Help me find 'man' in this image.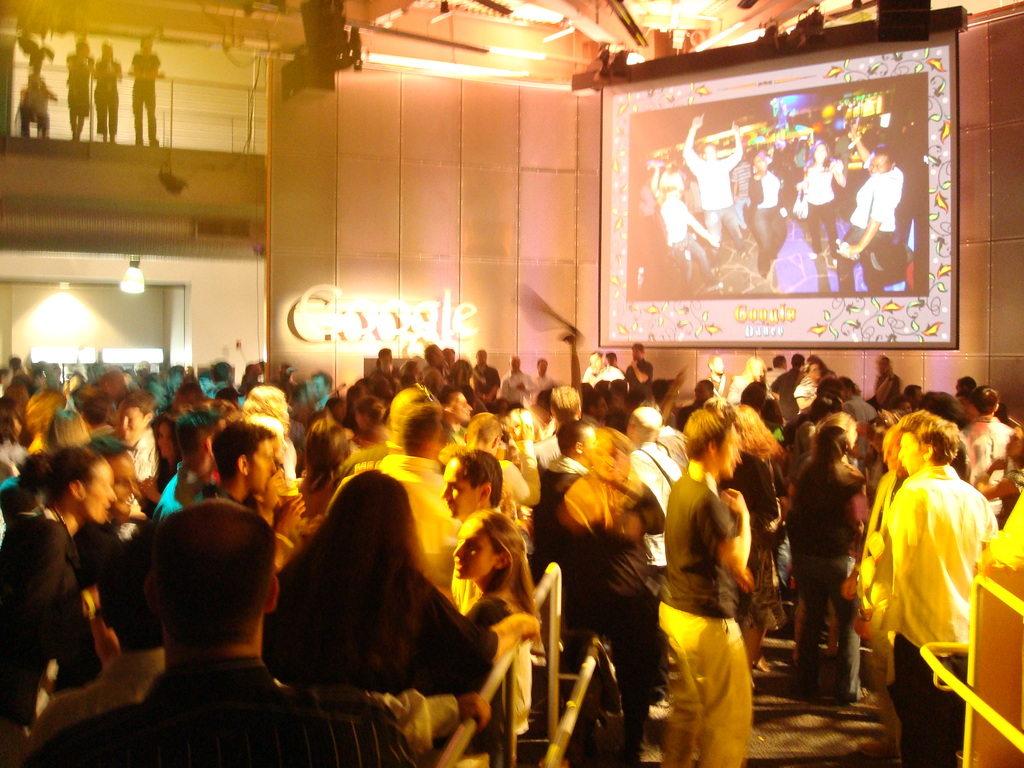
Found it: (x1=104, y1=392, x2=157, y2=479).
